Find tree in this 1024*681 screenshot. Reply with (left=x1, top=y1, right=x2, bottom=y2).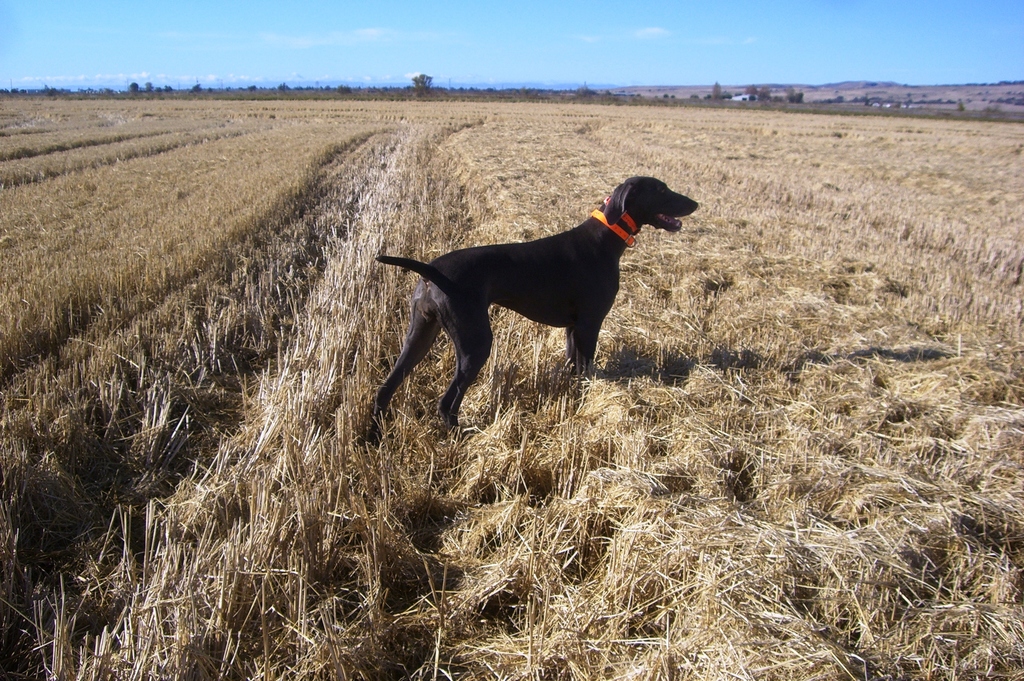
(left=414, top=69, right=432, bottom=86).
